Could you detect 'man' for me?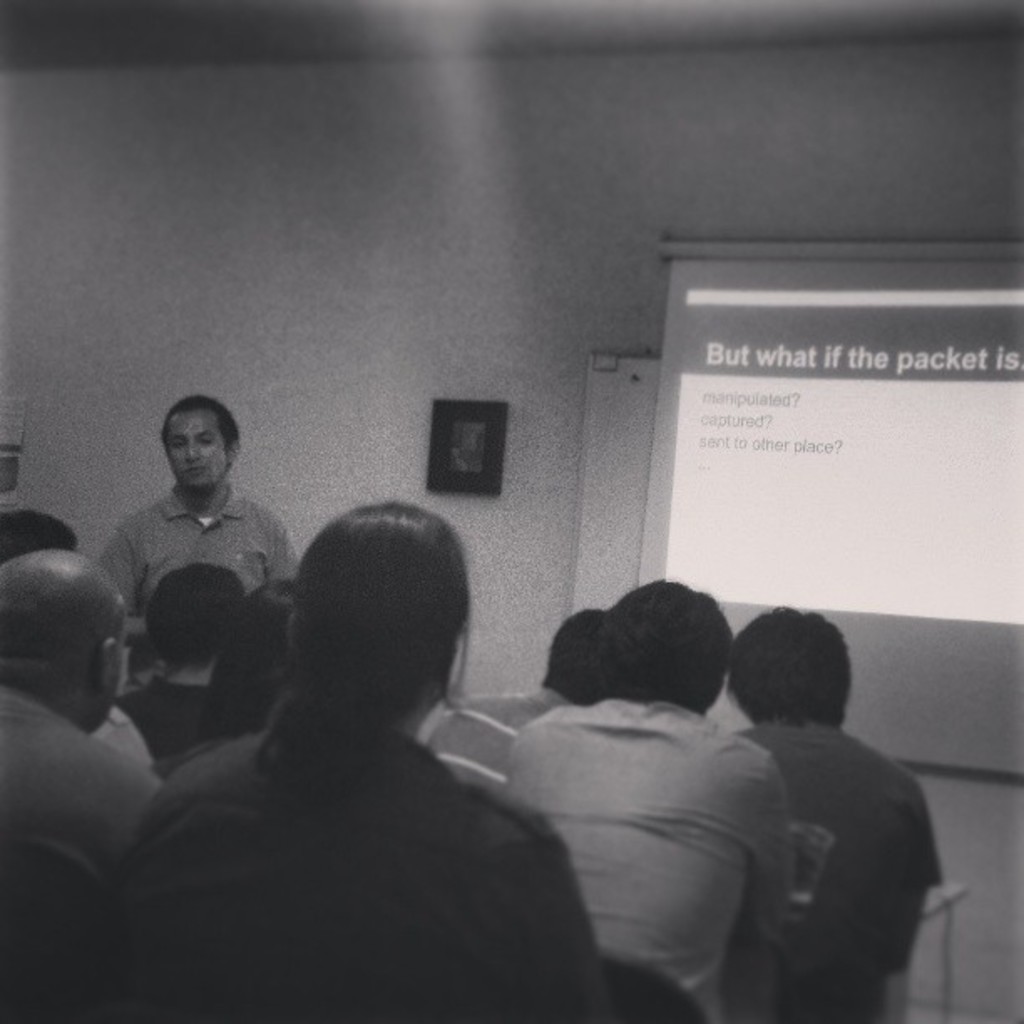
Detection result: box=[0, 539, 177, 1022].
